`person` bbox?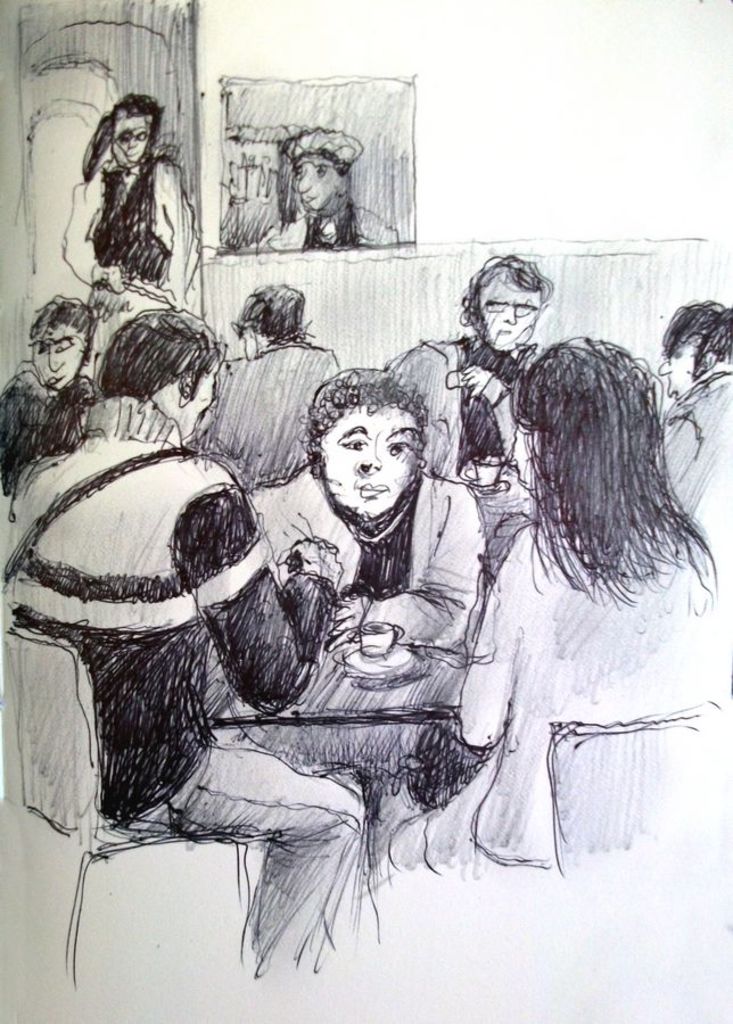
Rect(384, 324, 727, 887)
